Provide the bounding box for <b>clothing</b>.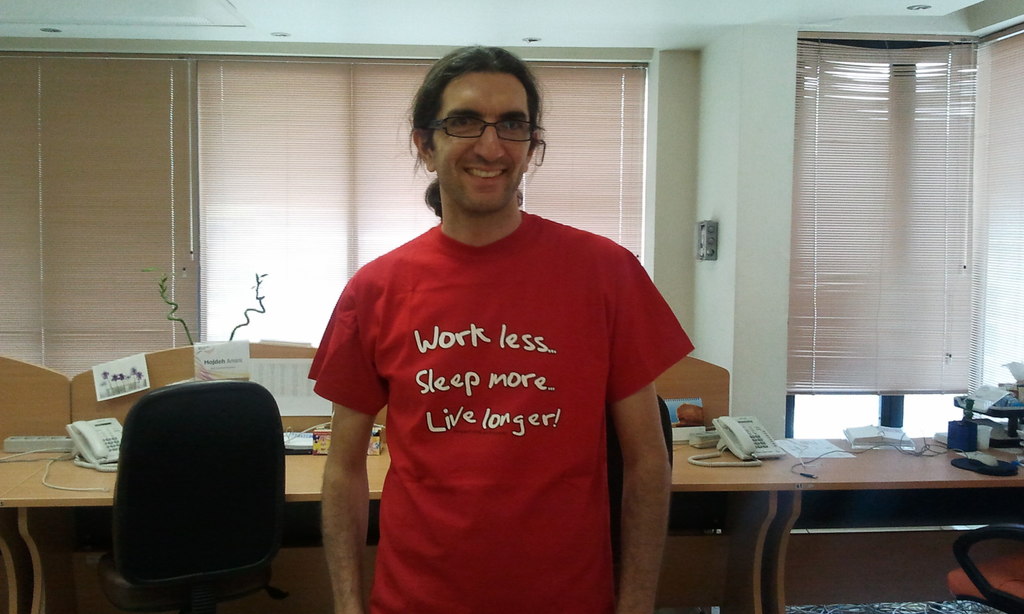
pyautogui.locateOnScreen(318, 195, 686, 594).
